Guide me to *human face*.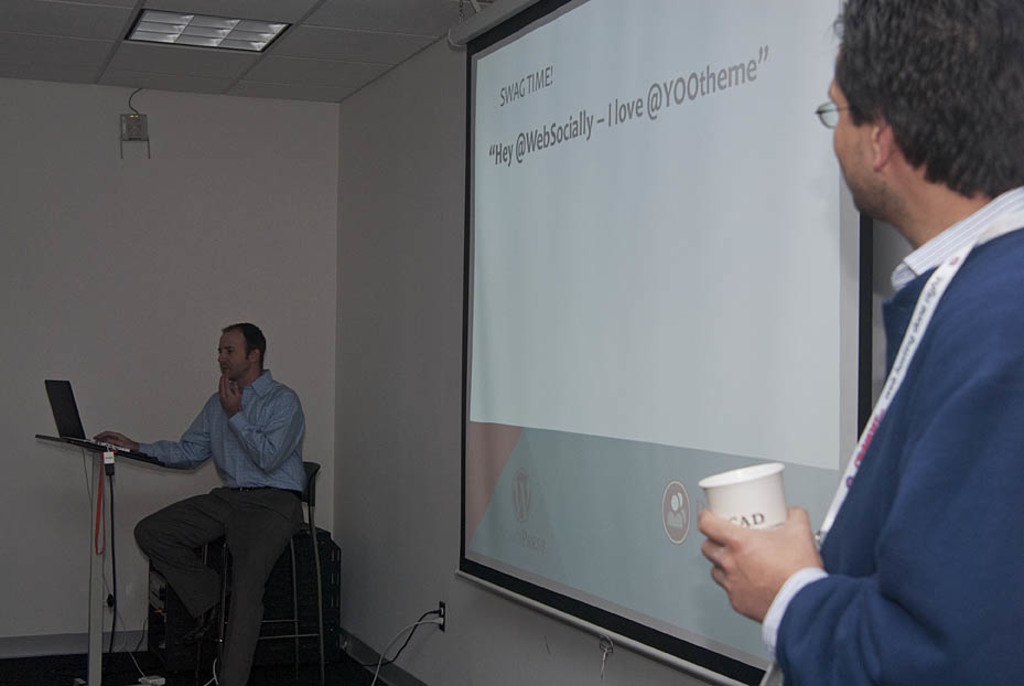
Guidance: (left=216, top=333, right=248, bottom=382).
